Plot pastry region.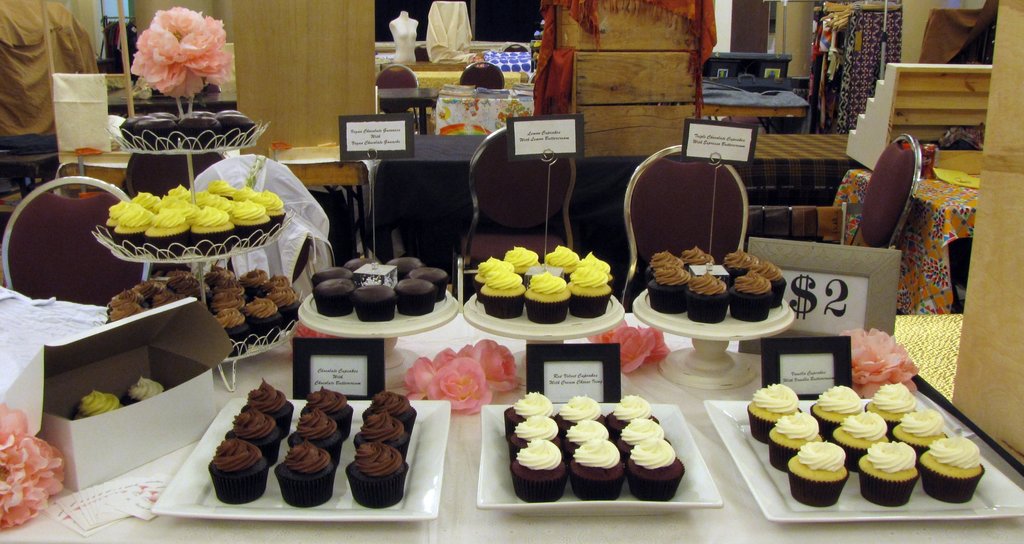
Plotted at (x1=196, y1=207, x2=236, y2=238).
